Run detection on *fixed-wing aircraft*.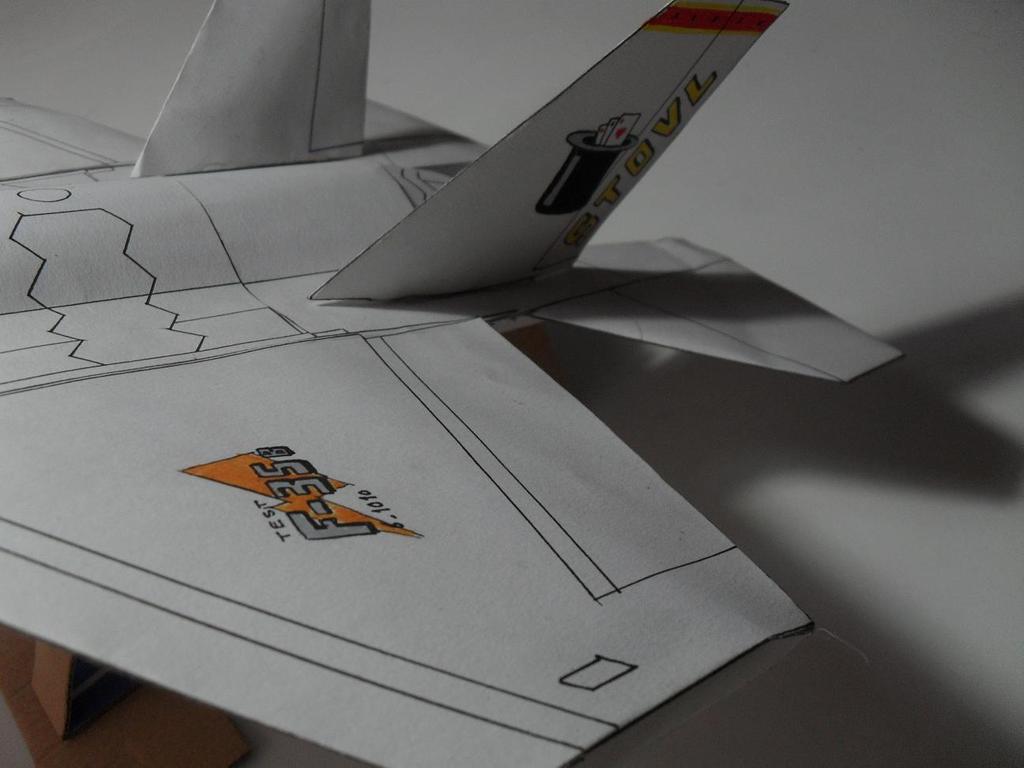
Result: bbox=[0, 1, 920, 767].
